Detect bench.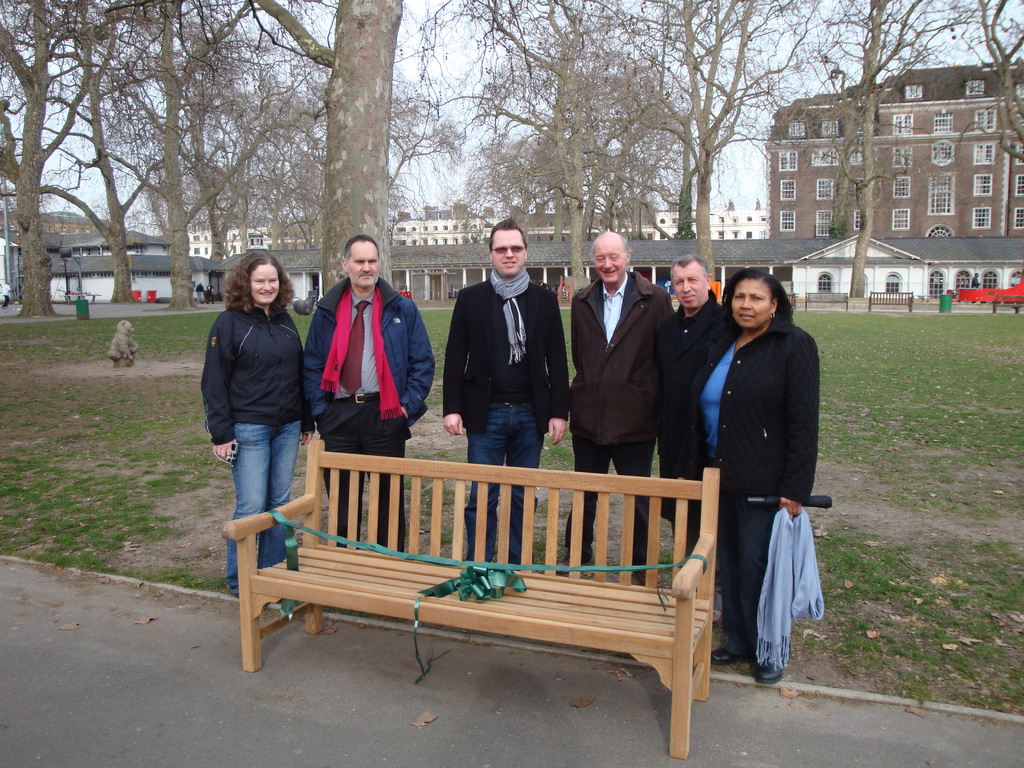
Detected at bbox(992, 292, 1023, 314).
